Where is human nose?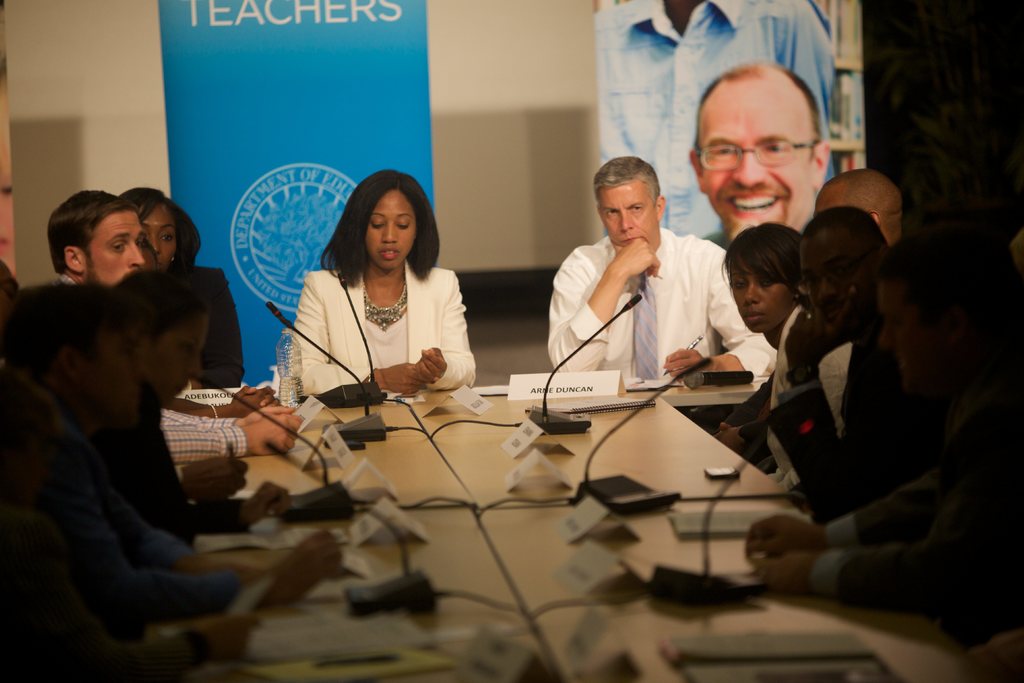
125:242:145:266.
